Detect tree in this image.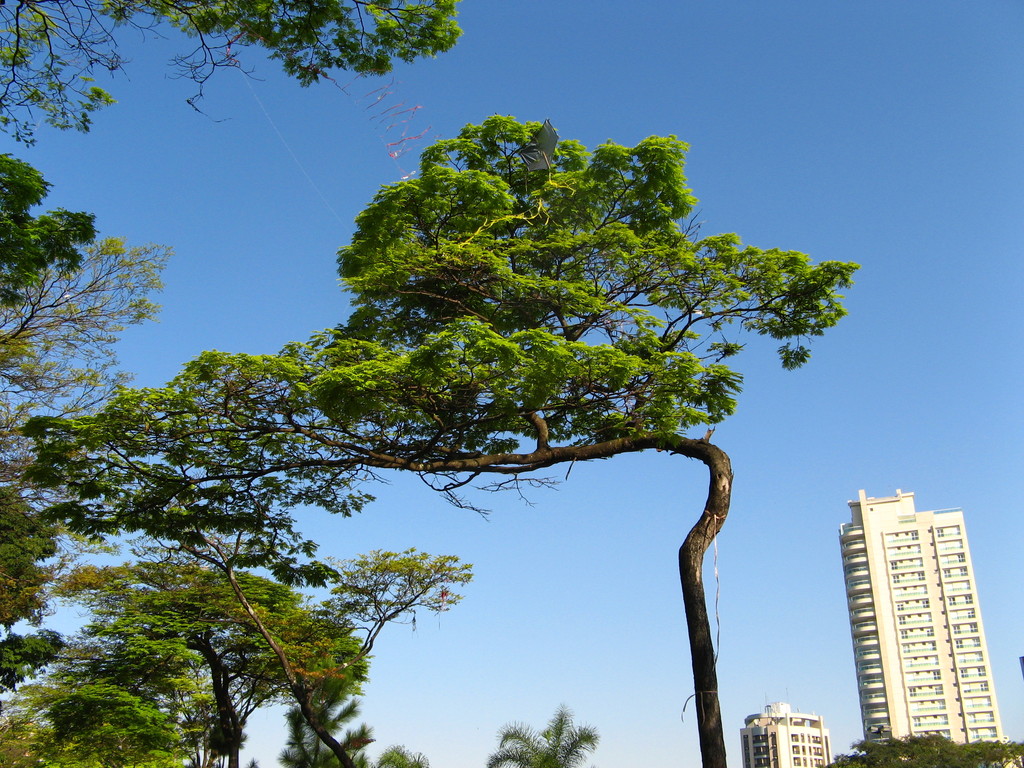
Detection: <box>64,560,314,767</box>.
